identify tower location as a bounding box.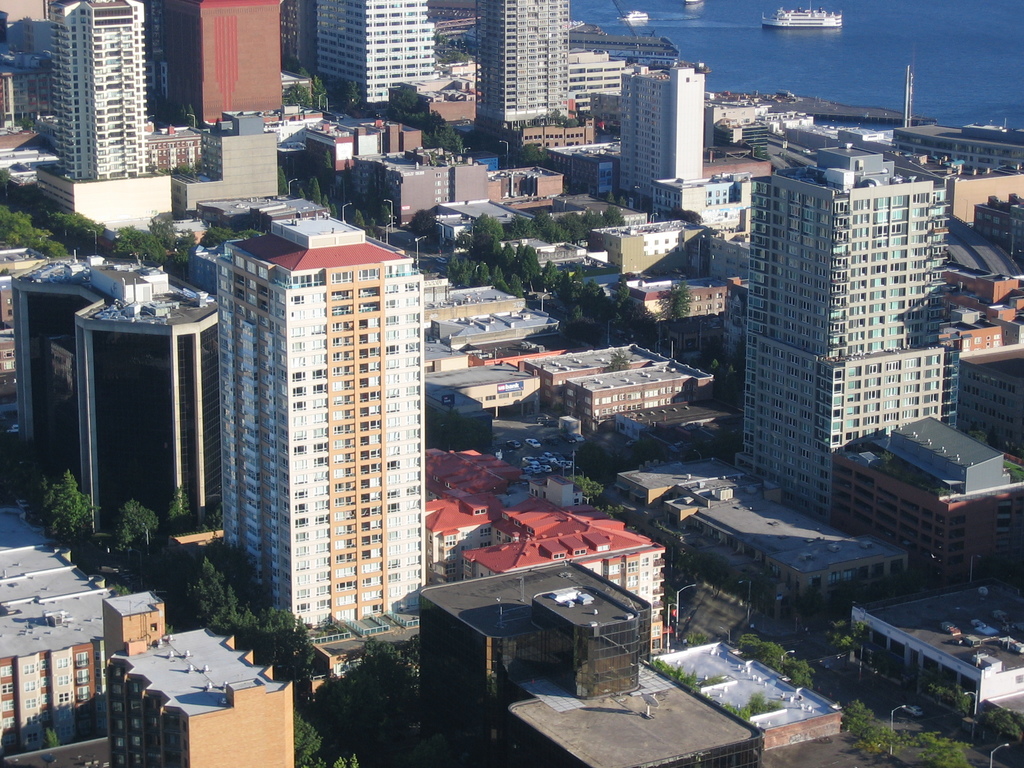
[304,0,438,117].
